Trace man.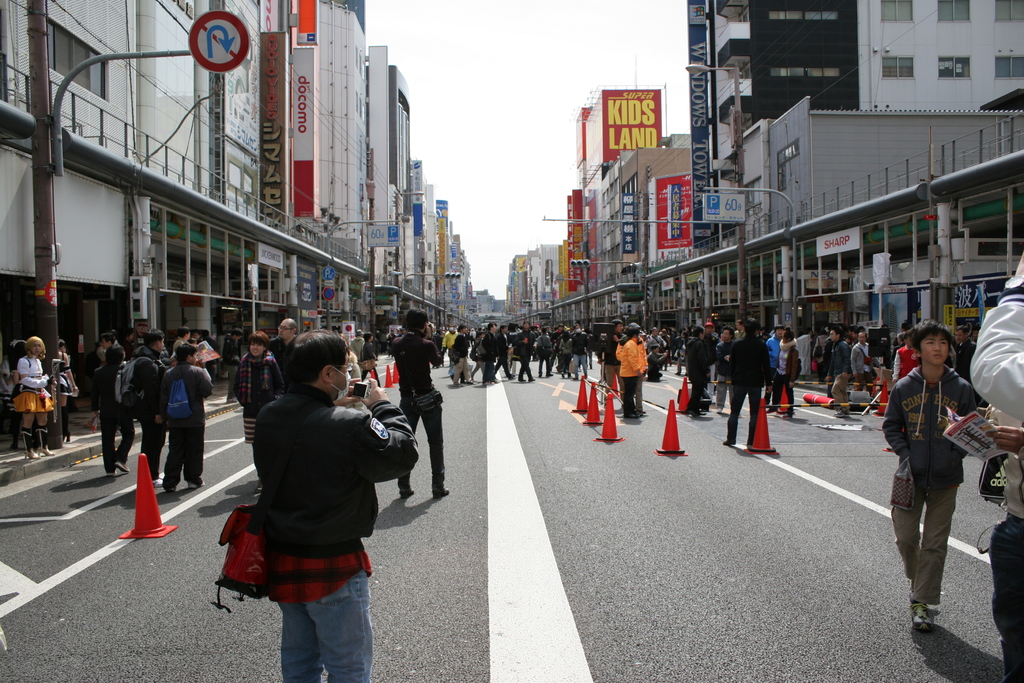
Traced to x1=265, y1=317, x2=299, y2=366.
